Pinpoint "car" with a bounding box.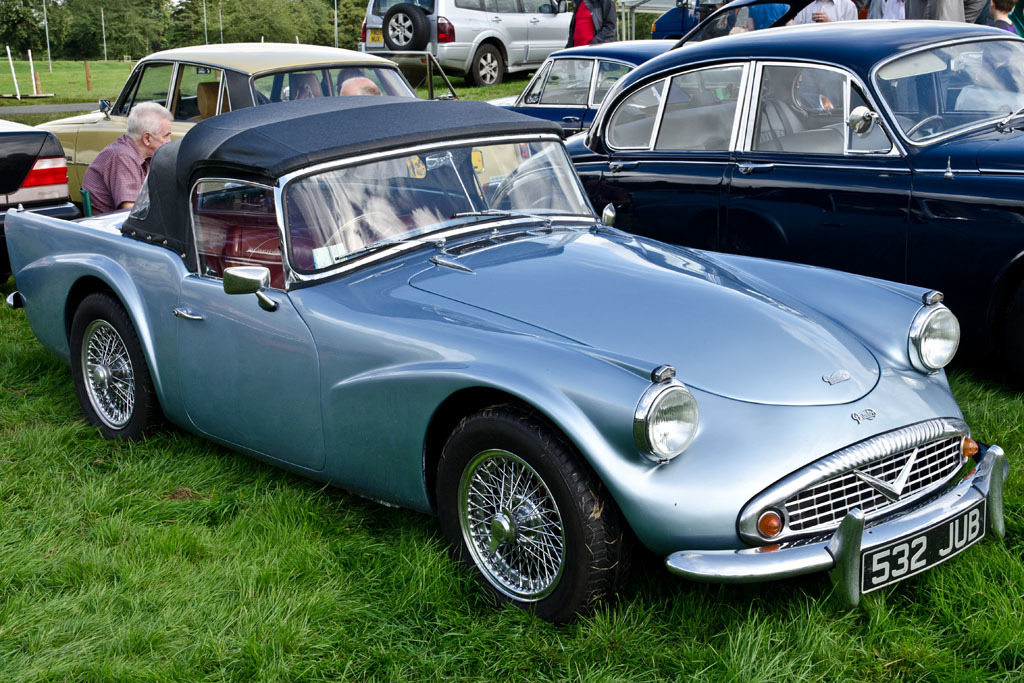
left=0, top=119, right=80, bottom=290.
